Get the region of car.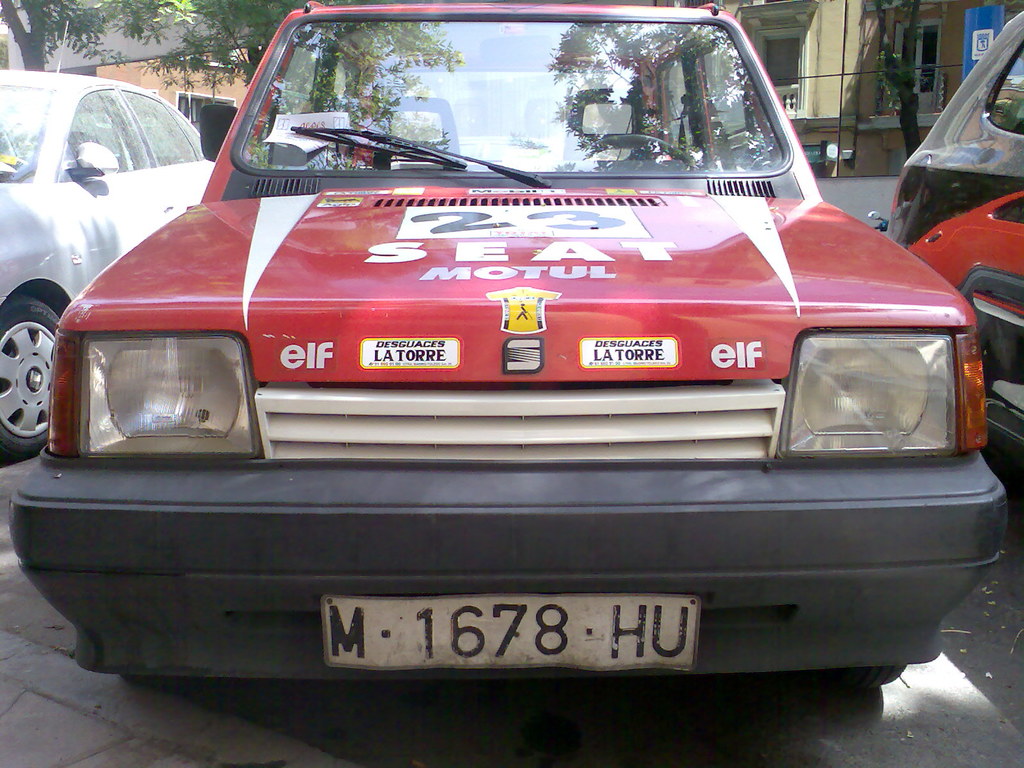
bbox=(0, 66, 222, 455).
